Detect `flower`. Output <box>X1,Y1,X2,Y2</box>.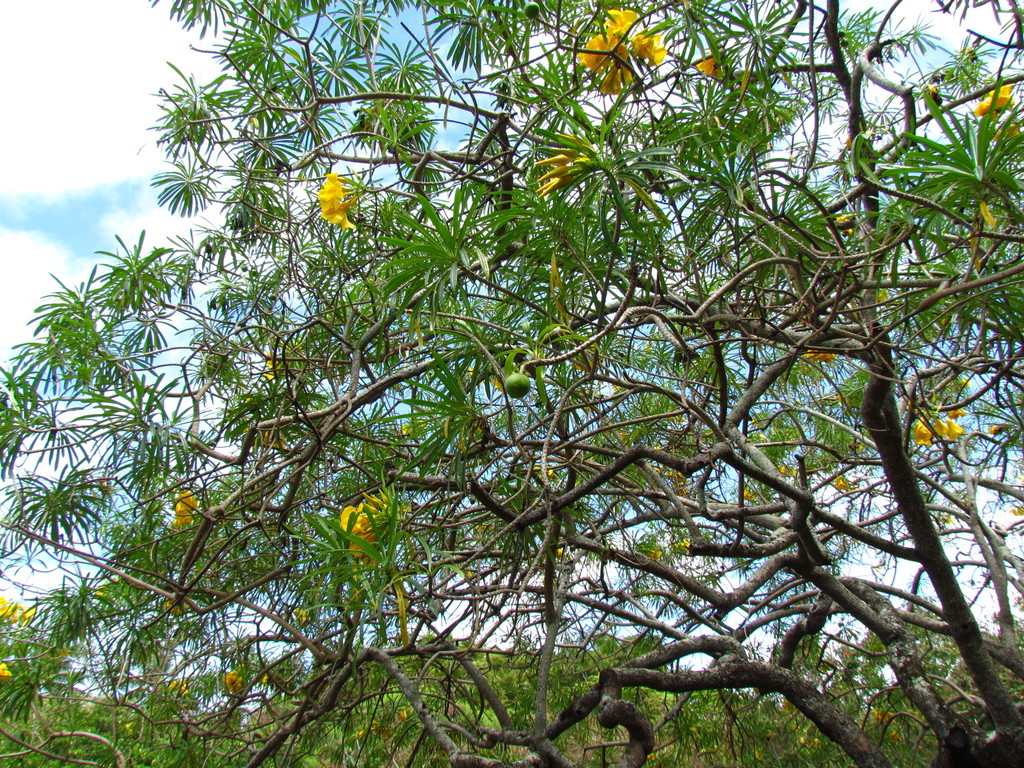
<box>808,347,835,362</box>.
